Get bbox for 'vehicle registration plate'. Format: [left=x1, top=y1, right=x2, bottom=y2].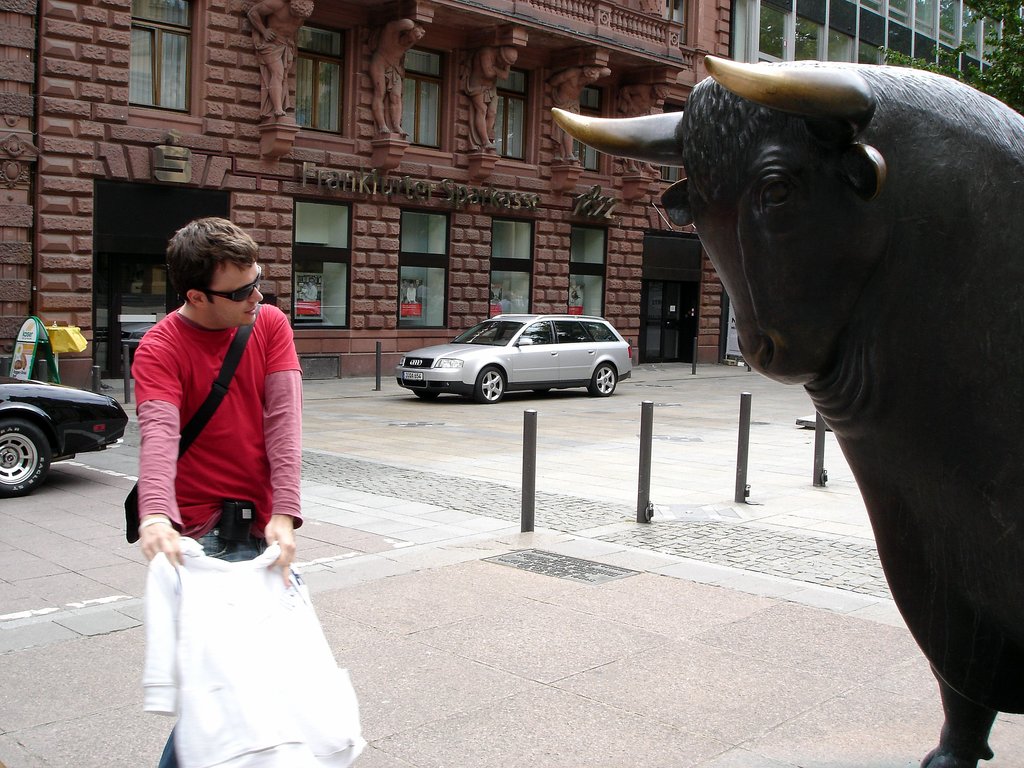
[left=404, top=369, right=422, bottom=380].
